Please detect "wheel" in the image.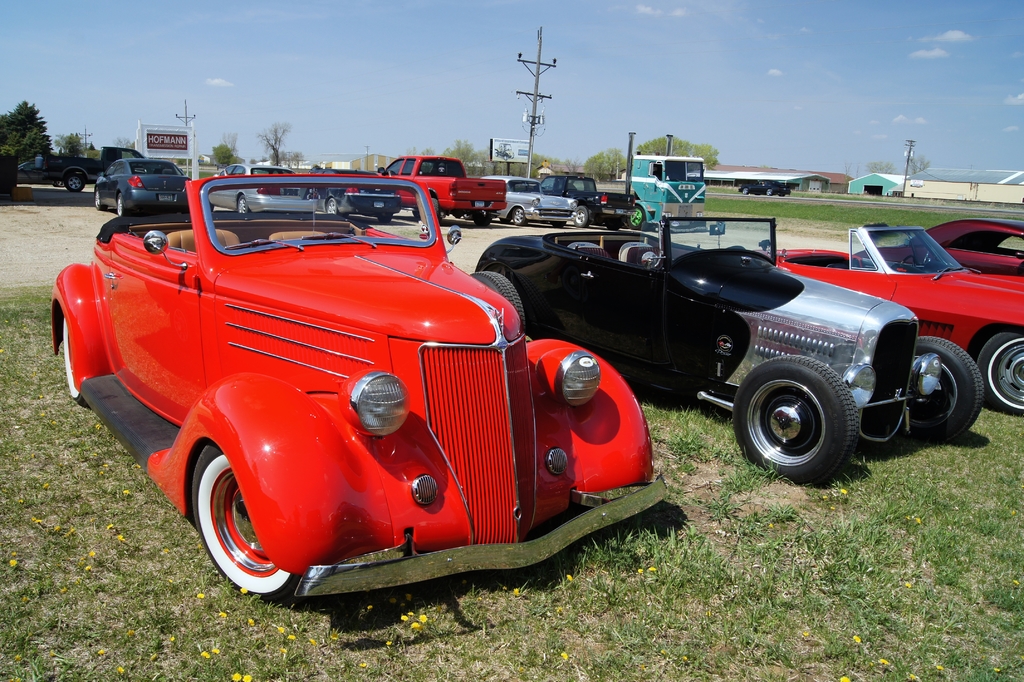
bbox(66, 173, 85, 191).
